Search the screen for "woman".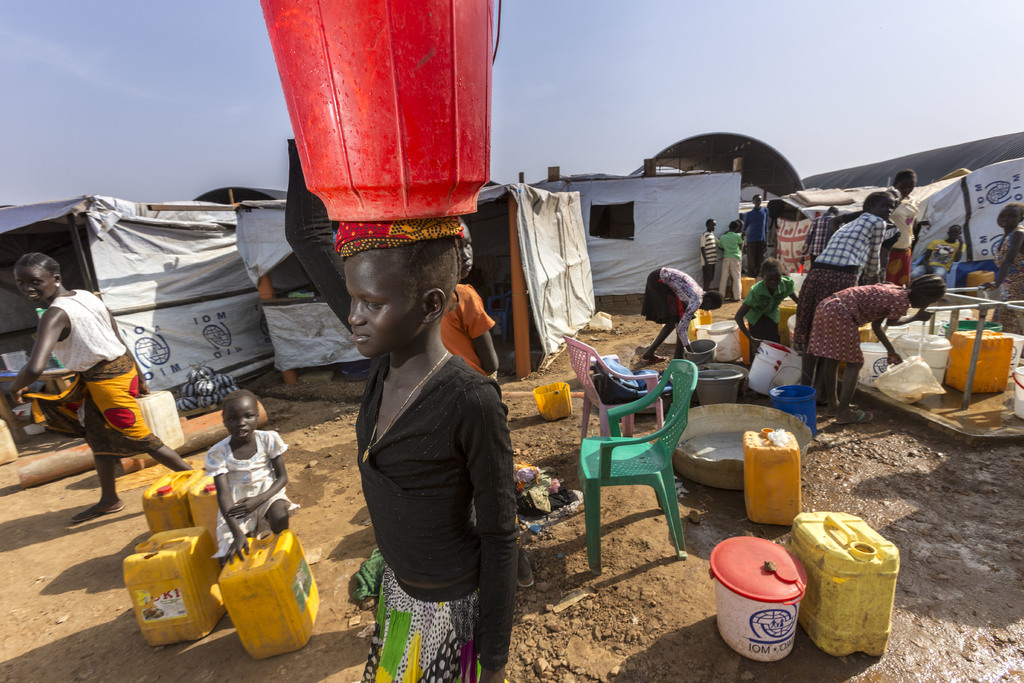
Found at x1=642 y1=265 x2=727 y2=363.
